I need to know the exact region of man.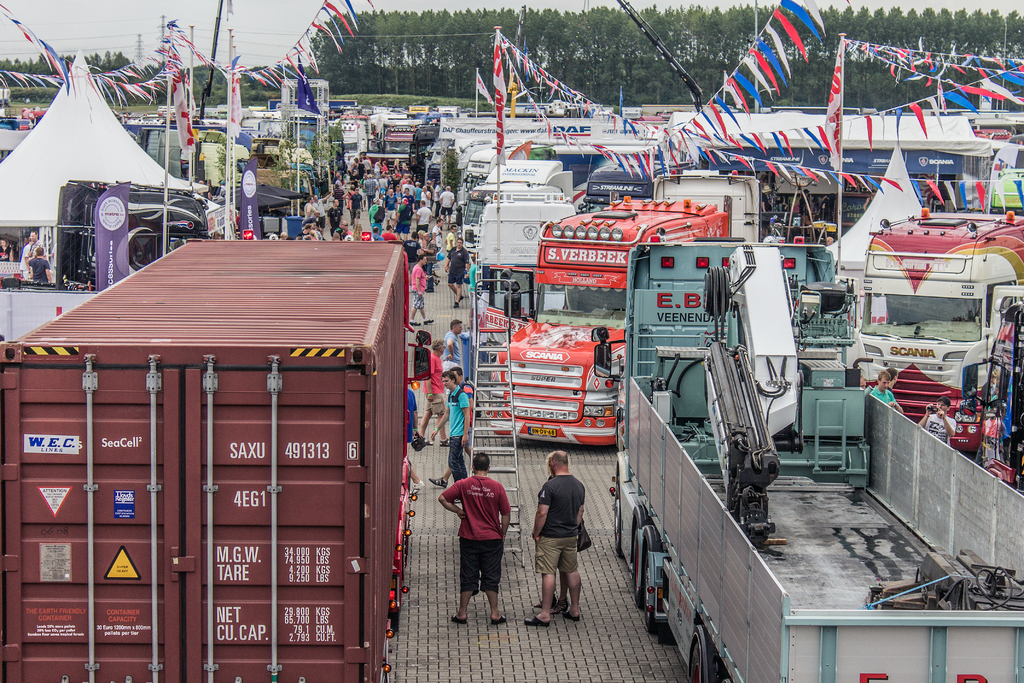
Region: [left=413, top=341, right=452, bottom=445].
